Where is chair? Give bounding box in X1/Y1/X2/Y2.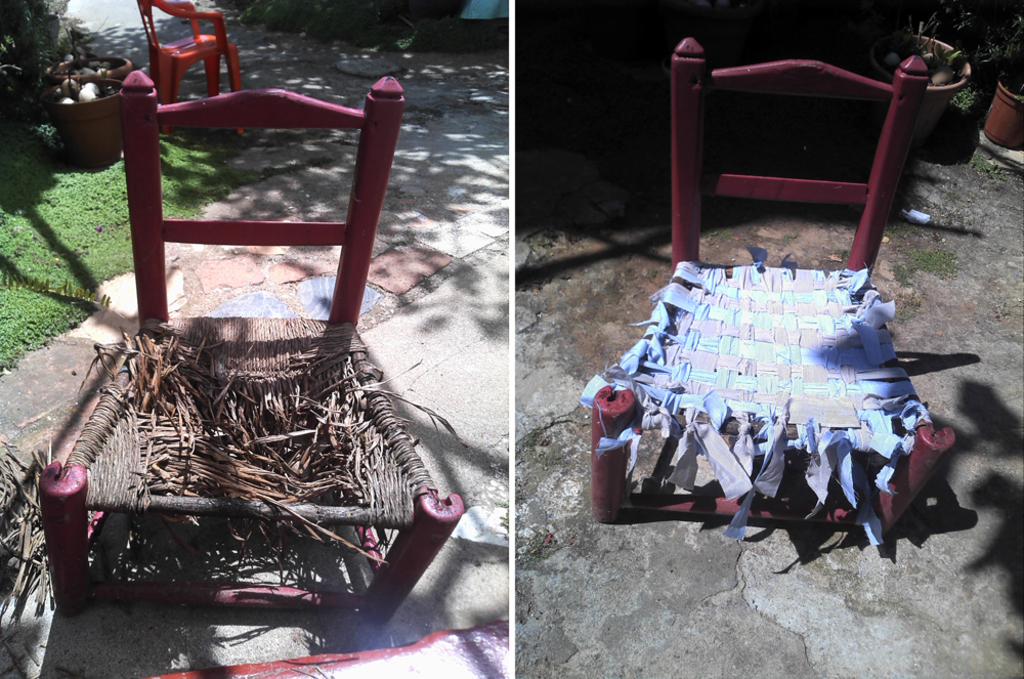
36/66/466/627.
